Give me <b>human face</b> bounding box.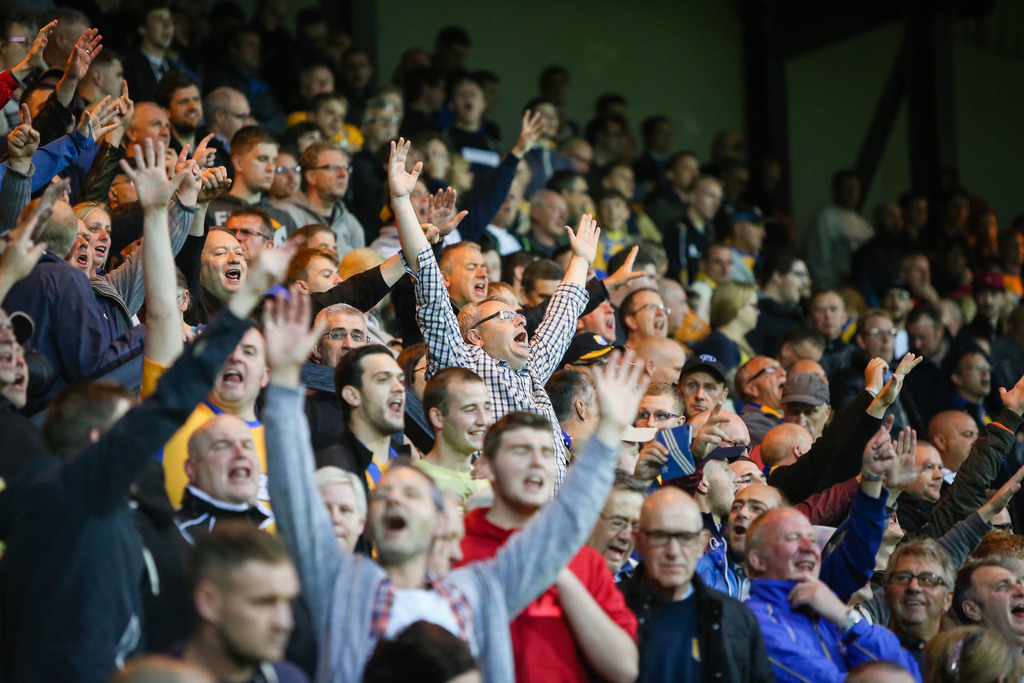
box=[696, 183, 714, 220].
